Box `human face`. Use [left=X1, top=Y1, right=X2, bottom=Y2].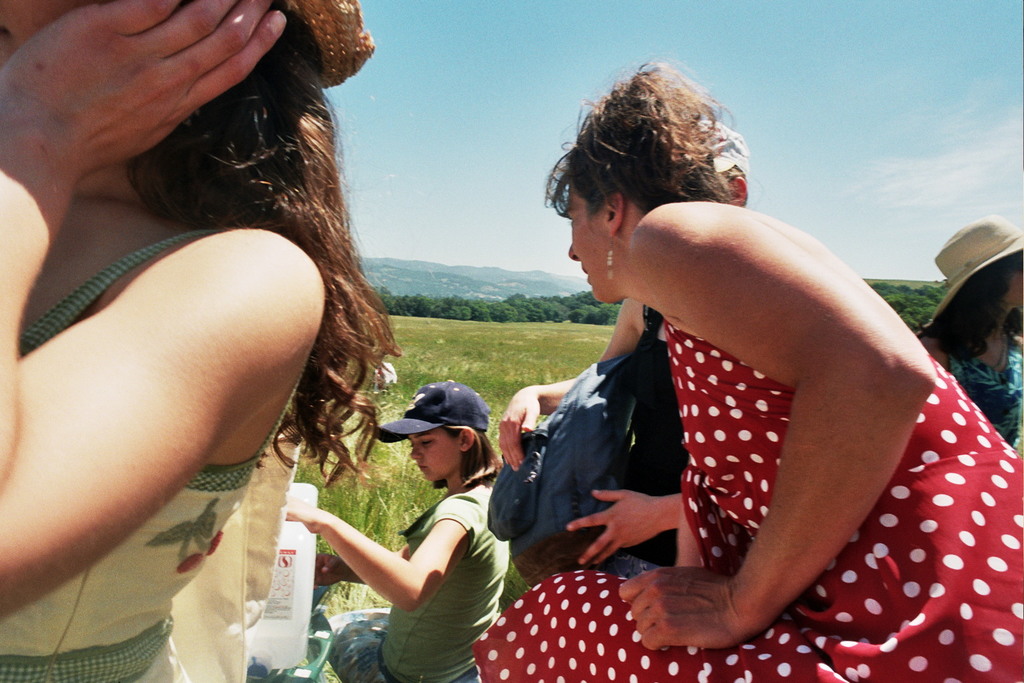
[left=407, top=428, right=459, bottom=482].
